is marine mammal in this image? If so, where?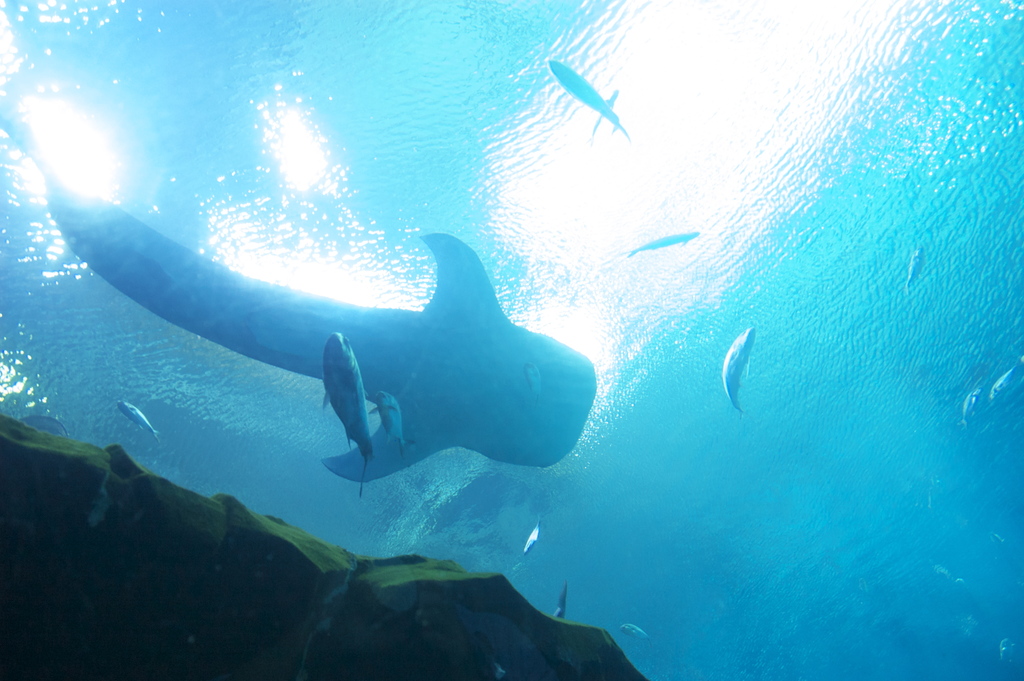
Yes, at box=[0, 118, 593, 475].
